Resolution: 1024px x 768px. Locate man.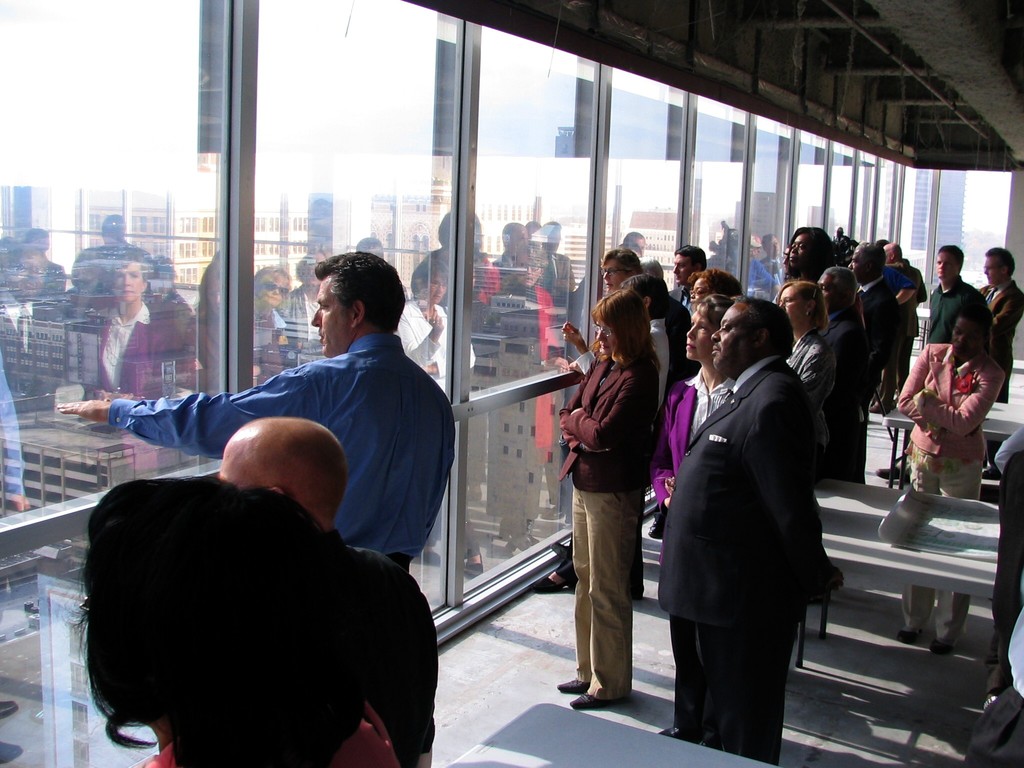
{"x1": 881, "y1": 243, "x2": 928, "y2": 407}.
